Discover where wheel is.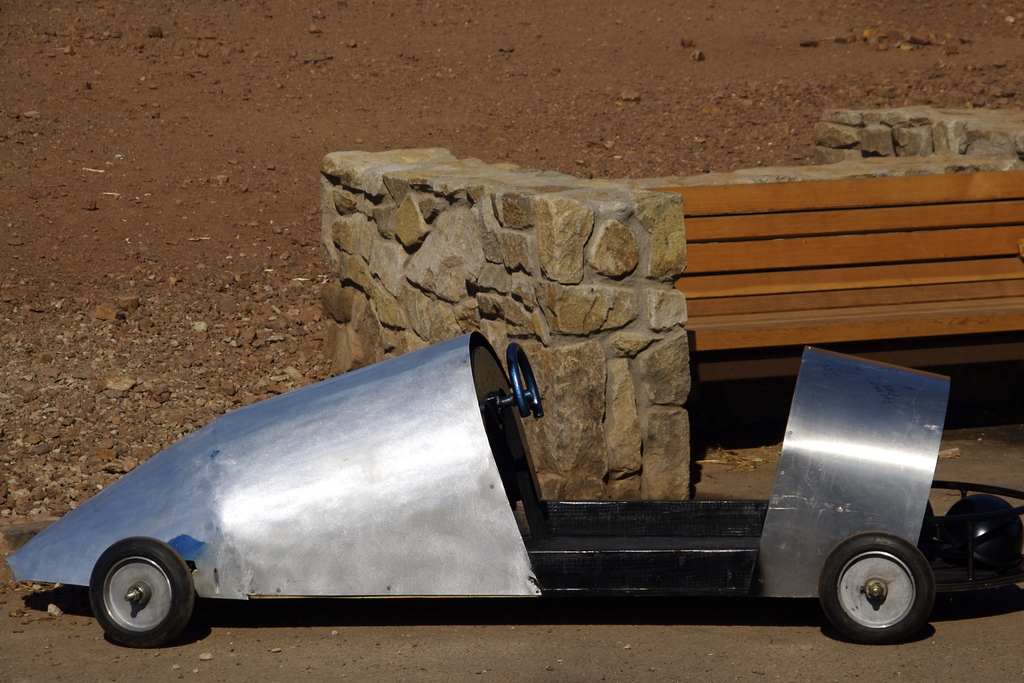
Discovered at l=816, t=538, r=939, b=646.
